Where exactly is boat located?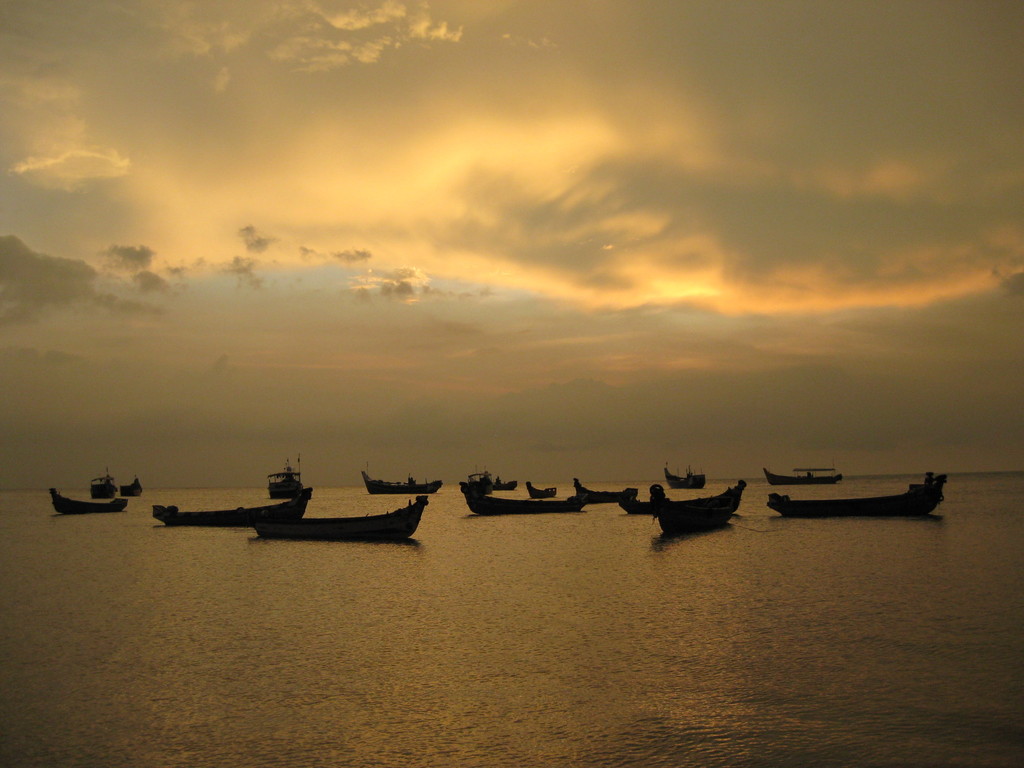
Its bounding box is [50,488,129,514].
